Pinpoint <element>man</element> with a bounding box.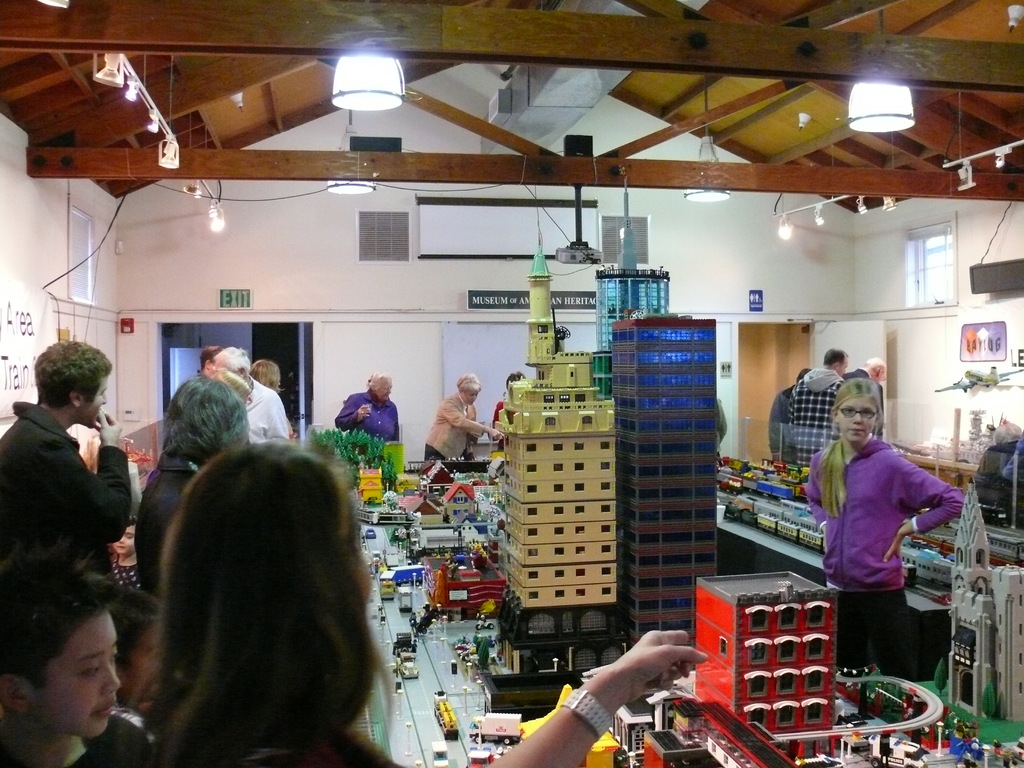
[left=212, top=348, right=289, bottom=444].
